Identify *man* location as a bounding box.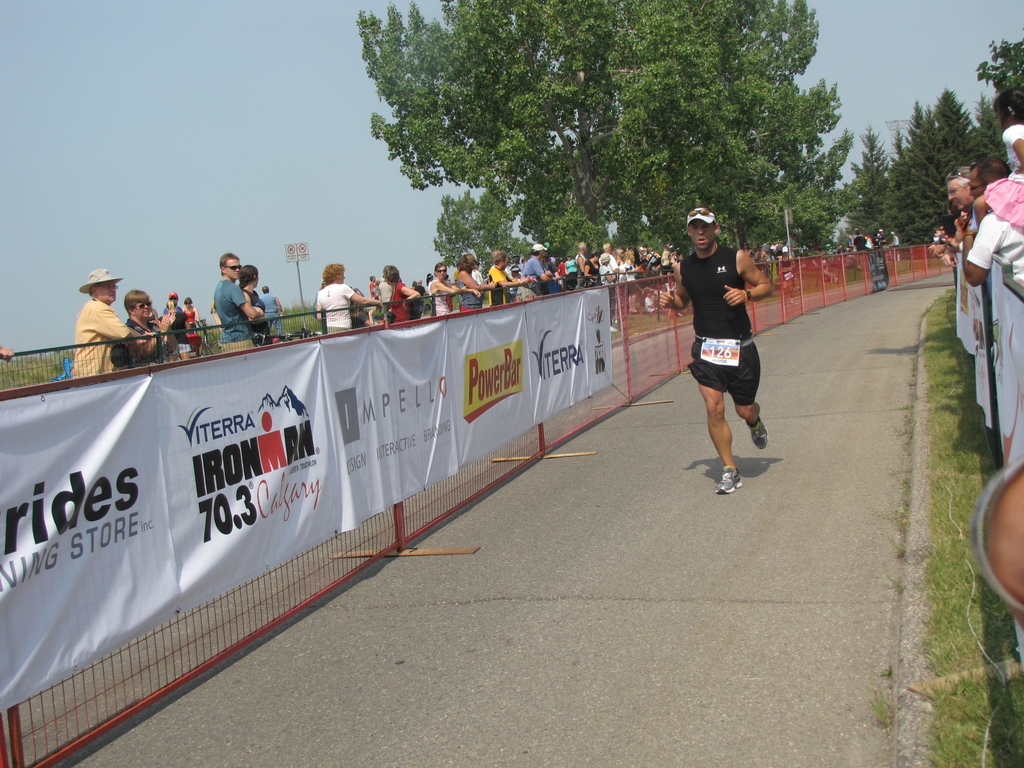
(518, 241, 552, 307).
